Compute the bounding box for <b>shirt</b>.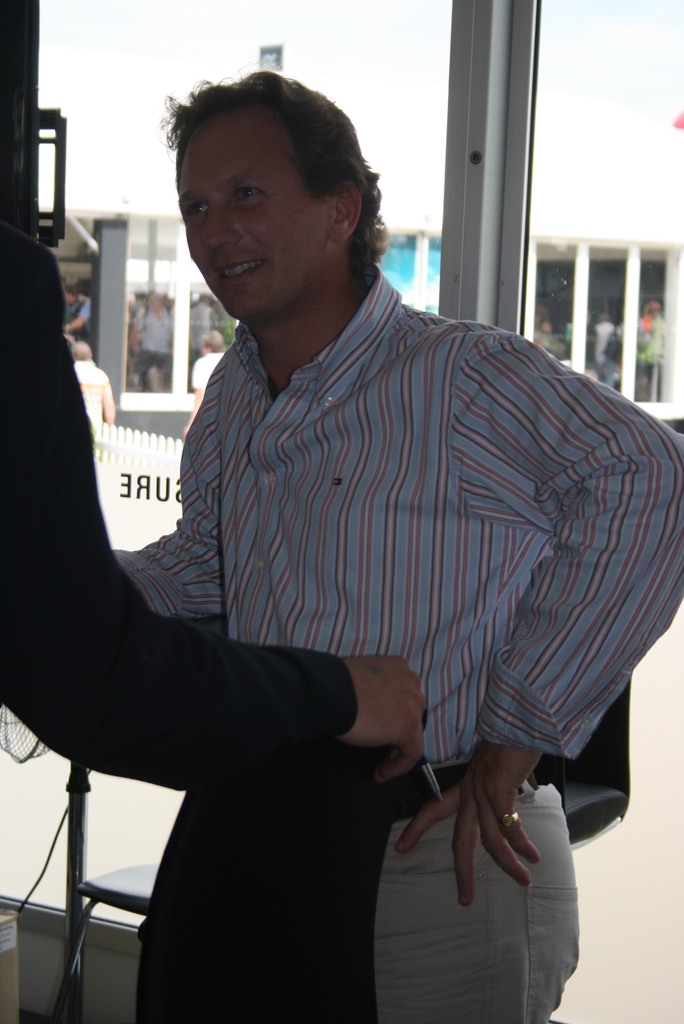
box=[108, 264, 683, 767].
